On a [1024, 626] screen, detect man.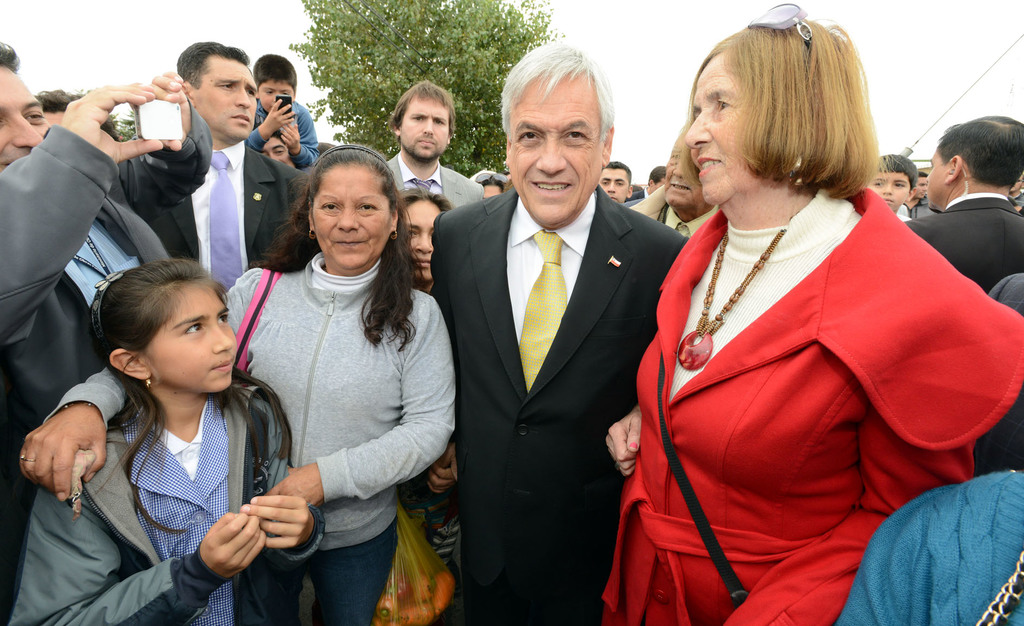
(895, 115, 1023, 289).
